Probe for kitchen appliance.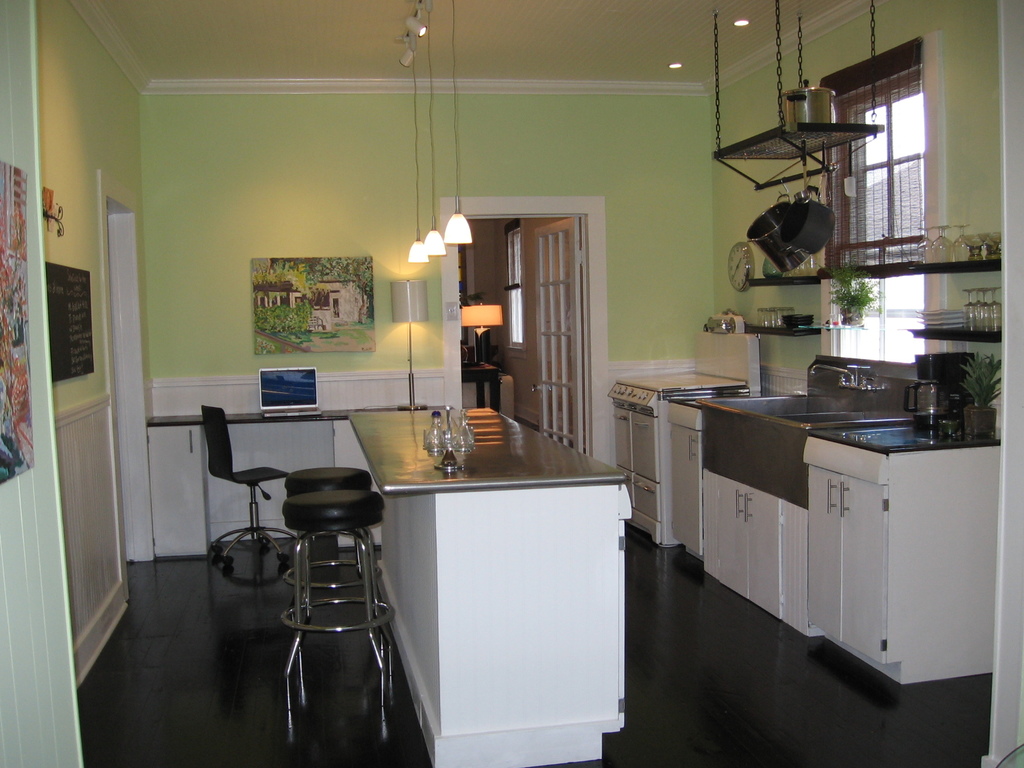
Probe result: region(751, 195, 834, 271).
